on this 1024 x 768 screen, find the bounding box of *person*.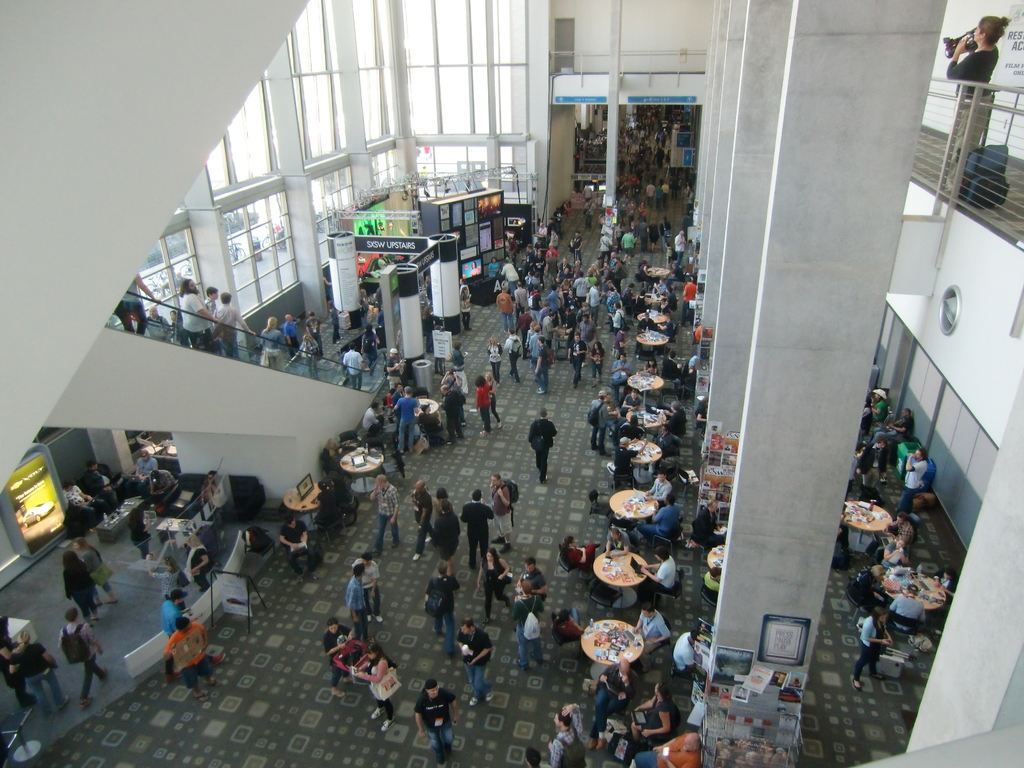
Bounding box: (x1=632, y1=680, x2=682, y2=741).
